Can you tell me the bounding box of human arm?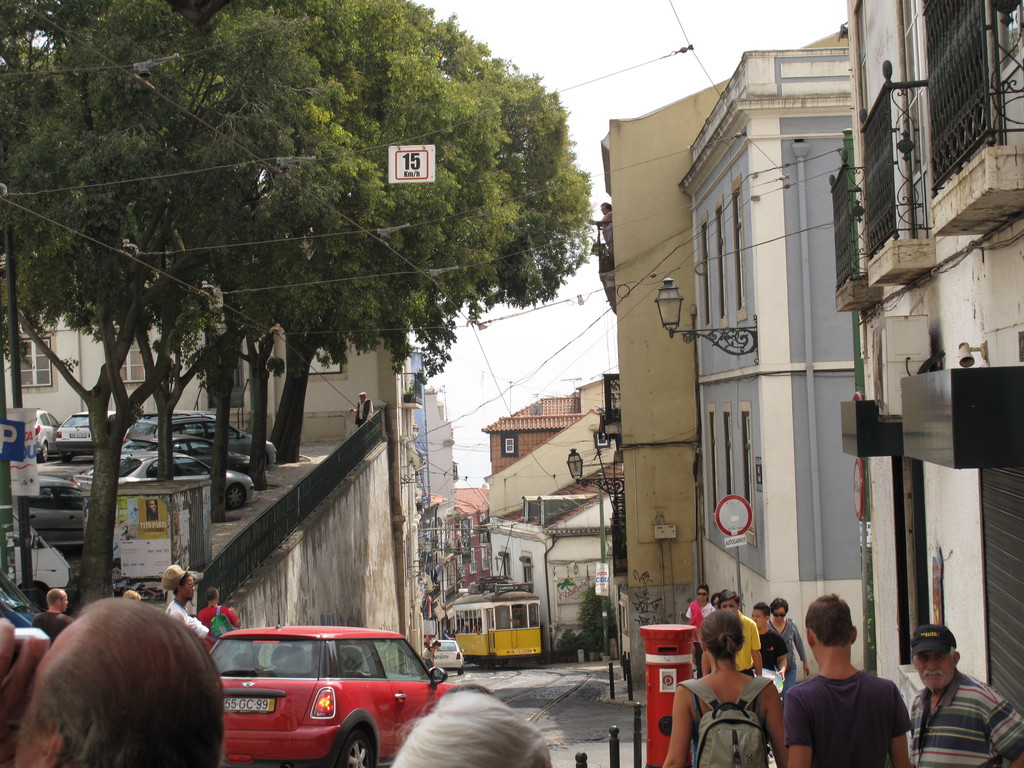
box(751, 616, 761, 668).
